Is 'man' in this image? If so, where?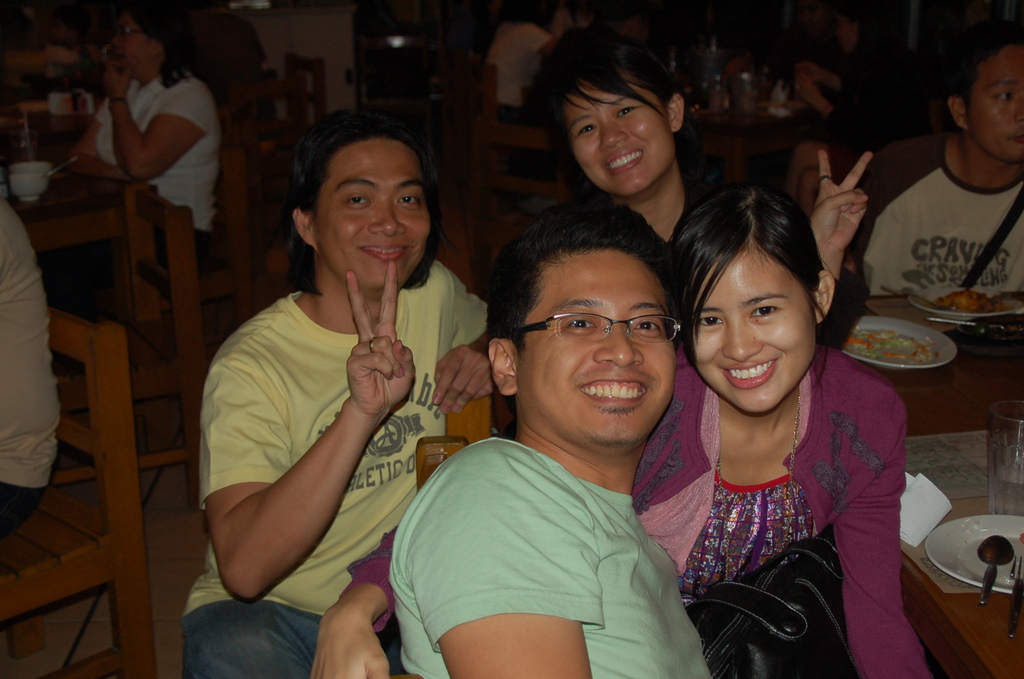
Yes, at (0,200,63,530).
